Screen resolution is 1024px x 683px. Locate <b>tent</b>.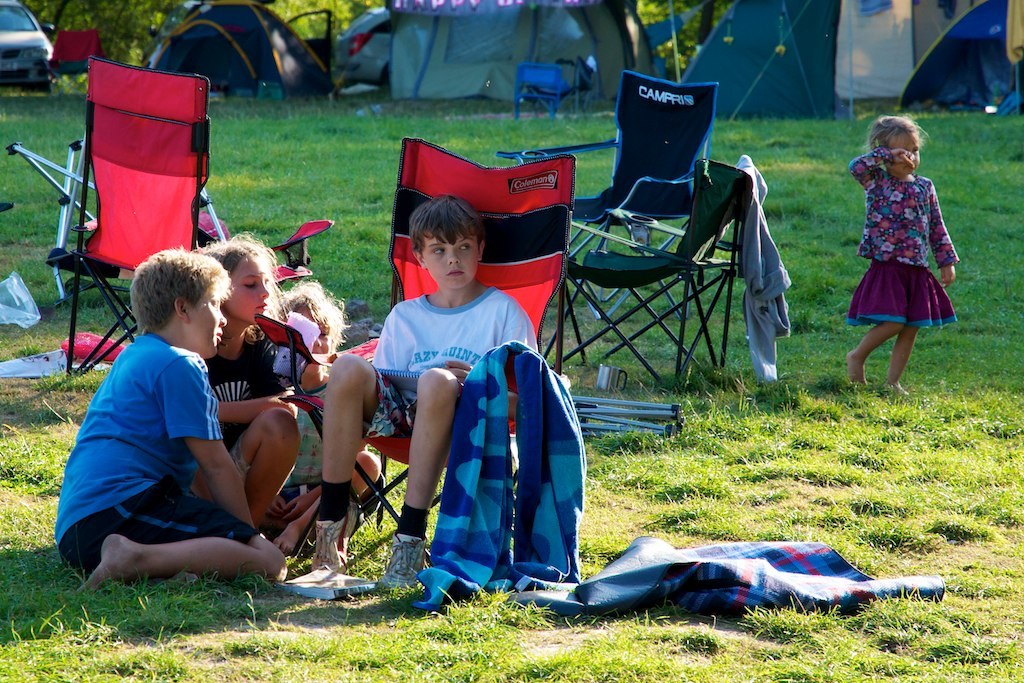
Rect(377, 0, 679, 104).
